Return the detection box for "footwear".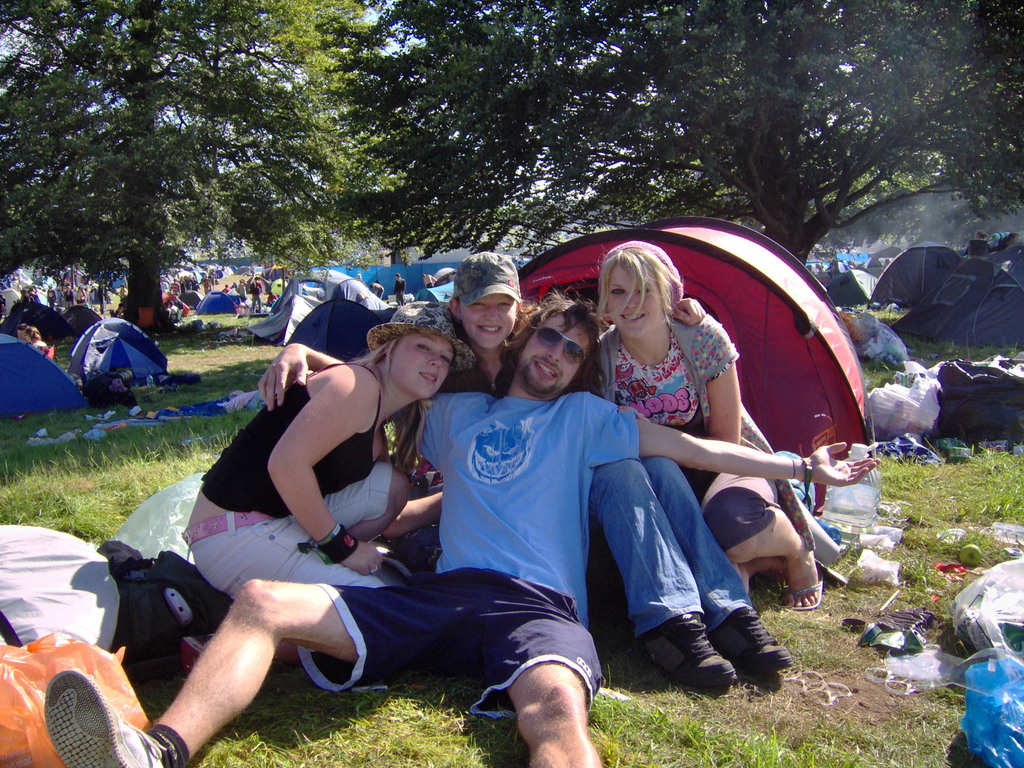
pyautogui.locateOnScreen(42, 669, 165, 767).
